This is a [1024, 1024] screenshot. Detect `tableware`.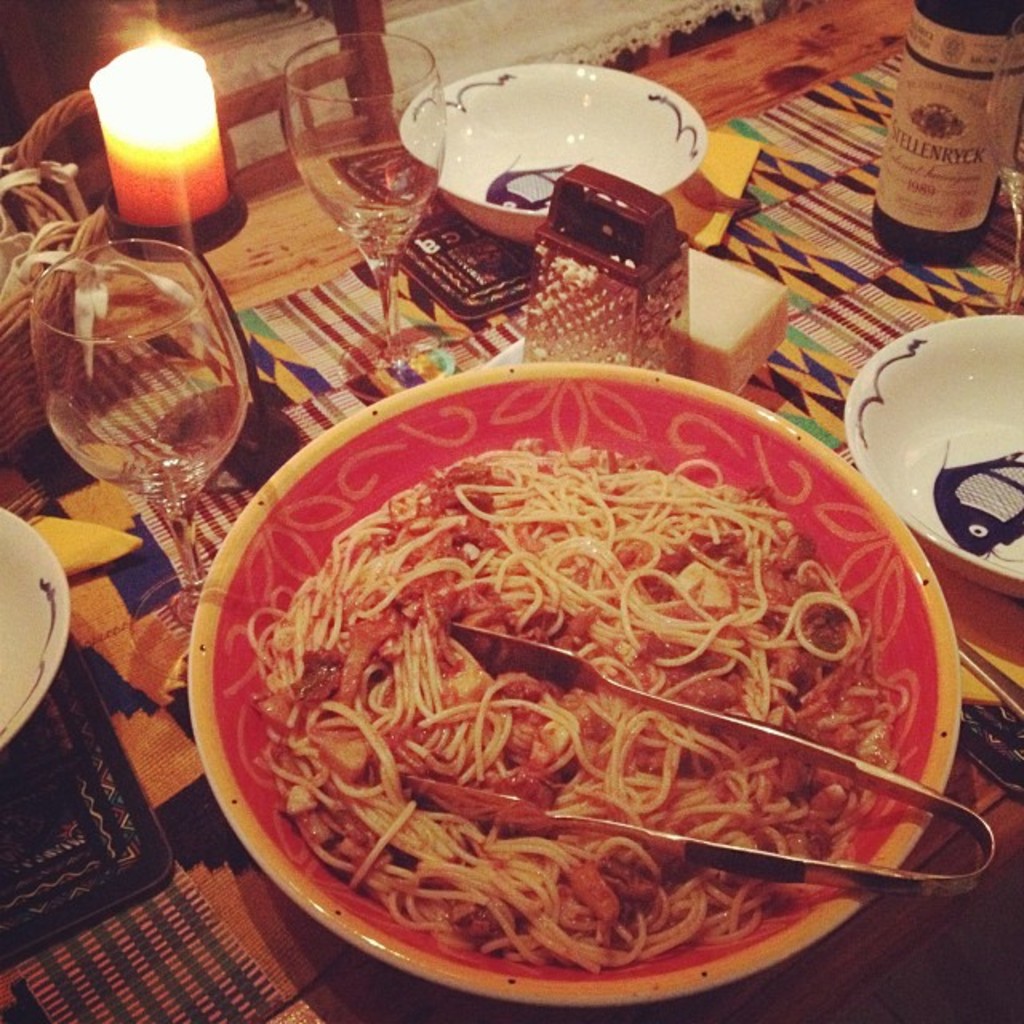
BBox(834, 309, 1022, 605).
